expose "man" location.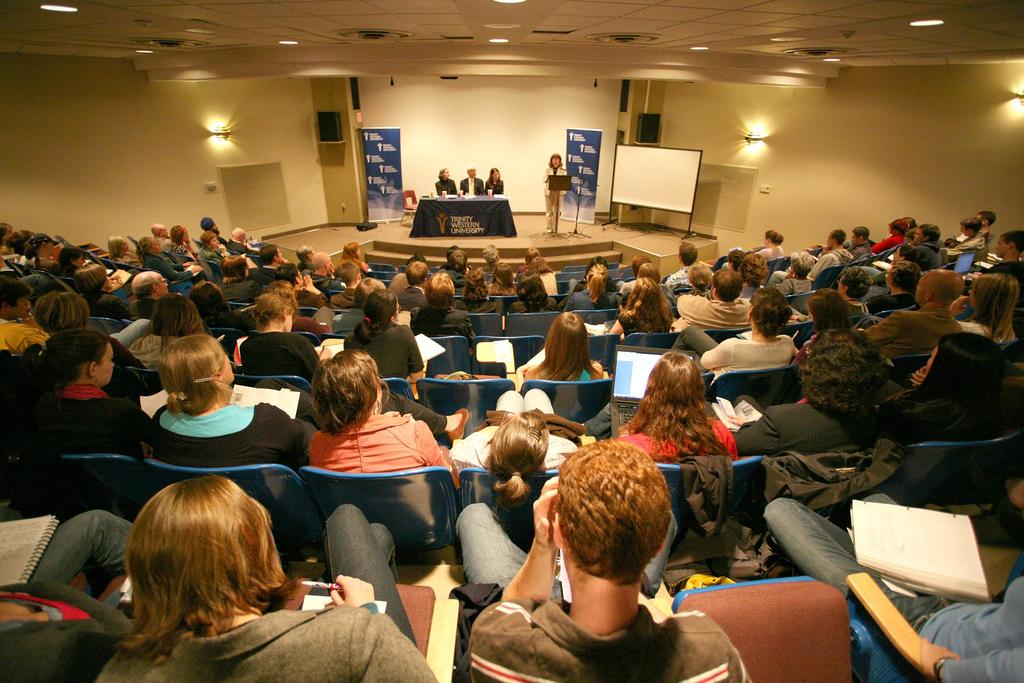
Exposed at box(666, 235, 708, 299).
